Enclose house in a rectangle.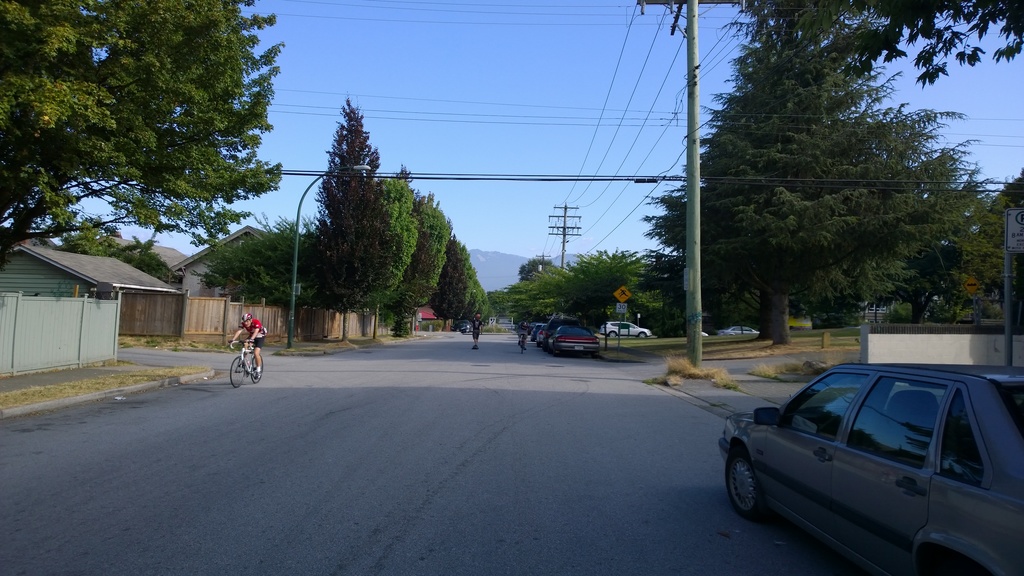
(left=168, top=222, right=370, bottom=340).
